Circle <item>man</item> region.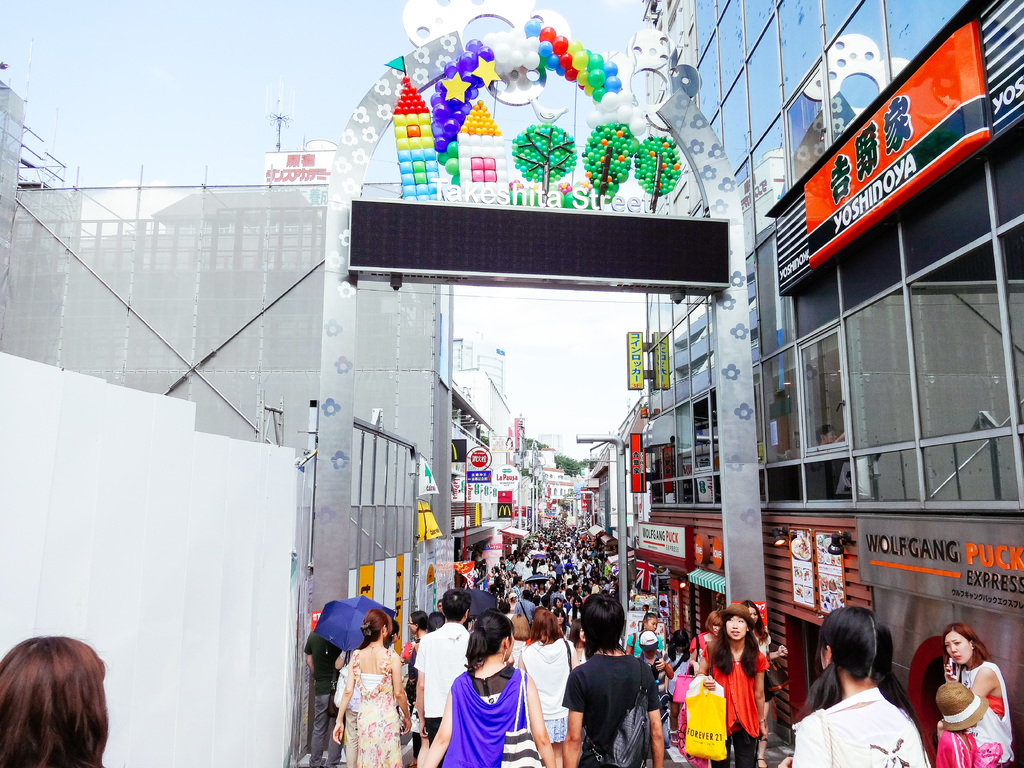
Region: box=[815, 422, 846, 447].
